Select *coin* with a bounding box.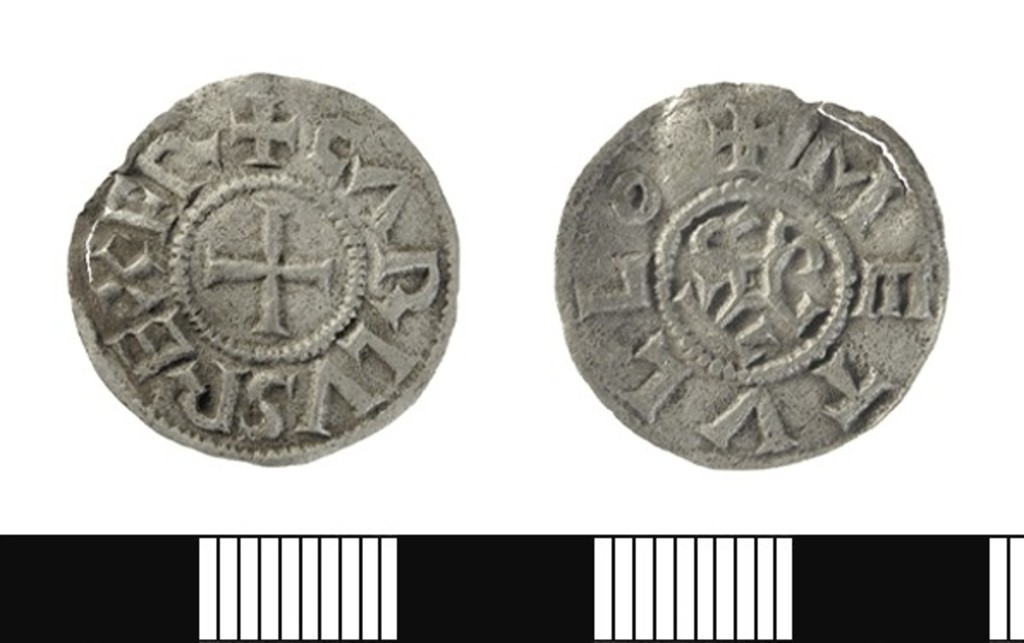
Rect(552, 77, 948, 478).
